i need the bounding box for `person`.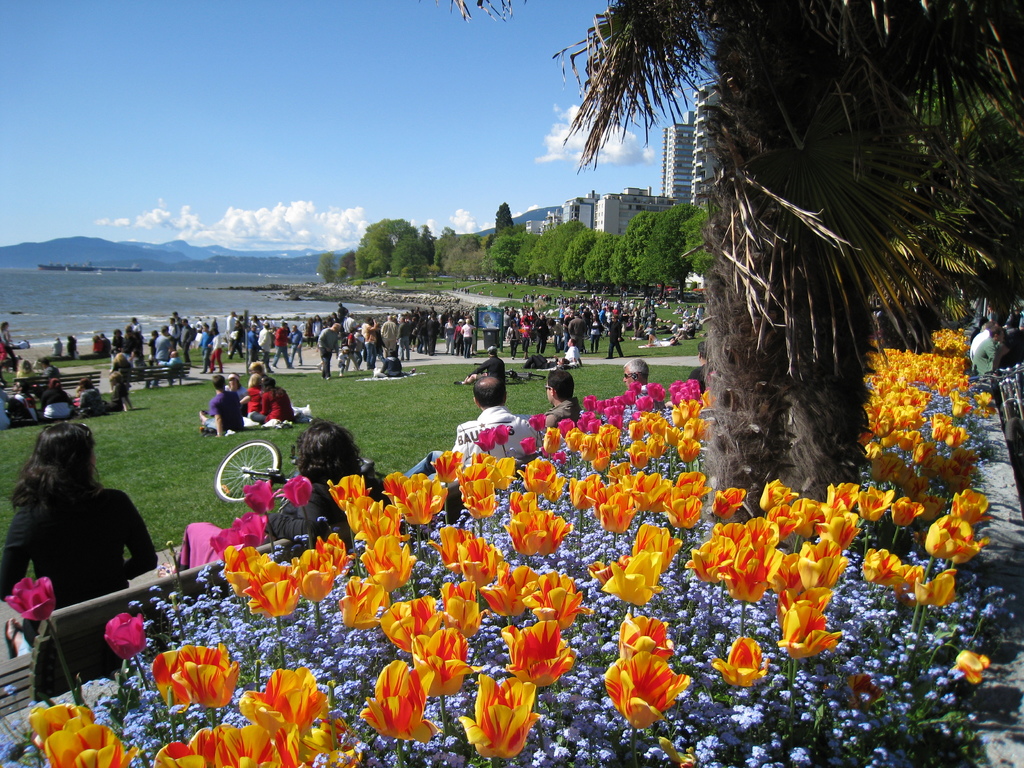
Here it is: 158 324 177 373.
